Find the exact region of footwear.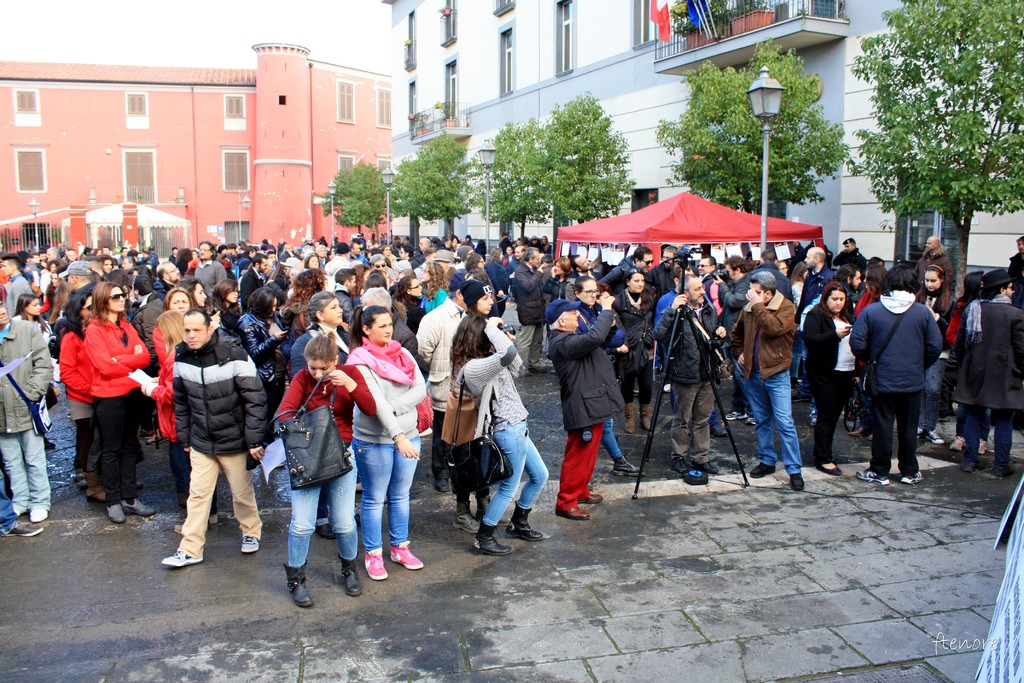
Exact region: <region>88, 488, 108, 504</region>.
